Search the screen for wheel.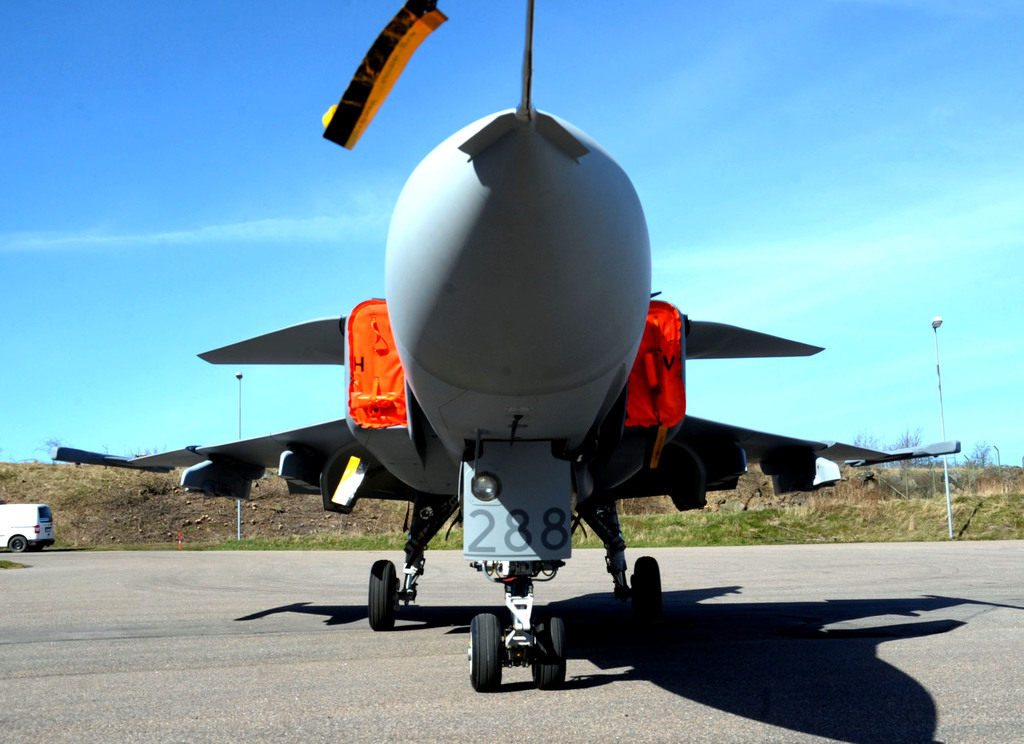
Found at 530, 621, 568, 694.
